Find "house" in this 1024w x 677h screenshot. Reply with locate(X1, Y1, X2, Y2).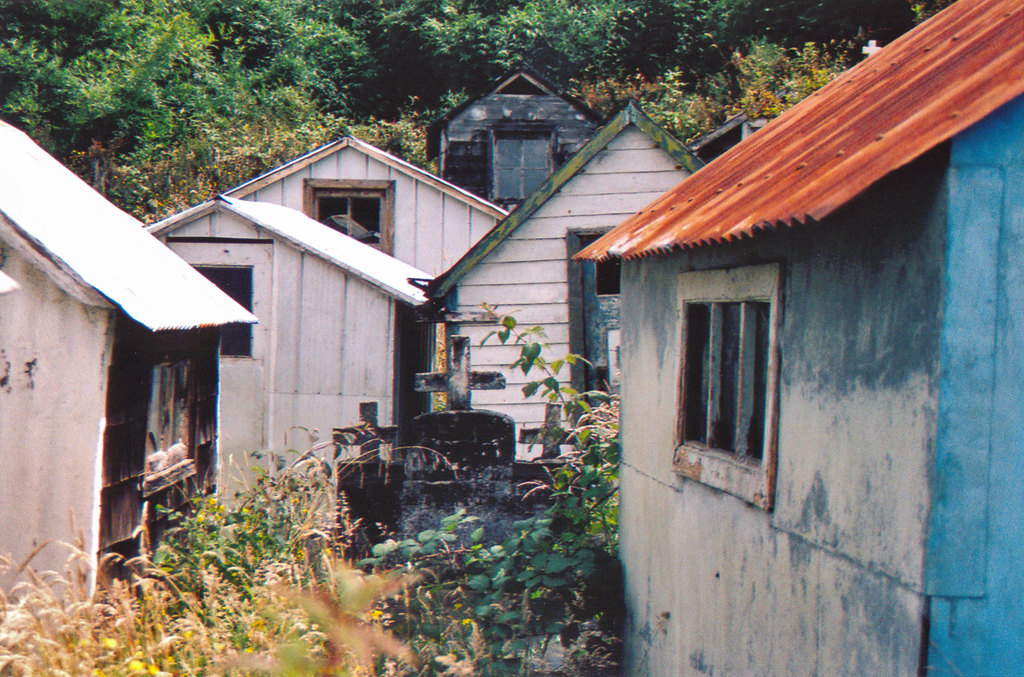
locate(566, 0, 1023, 676).
